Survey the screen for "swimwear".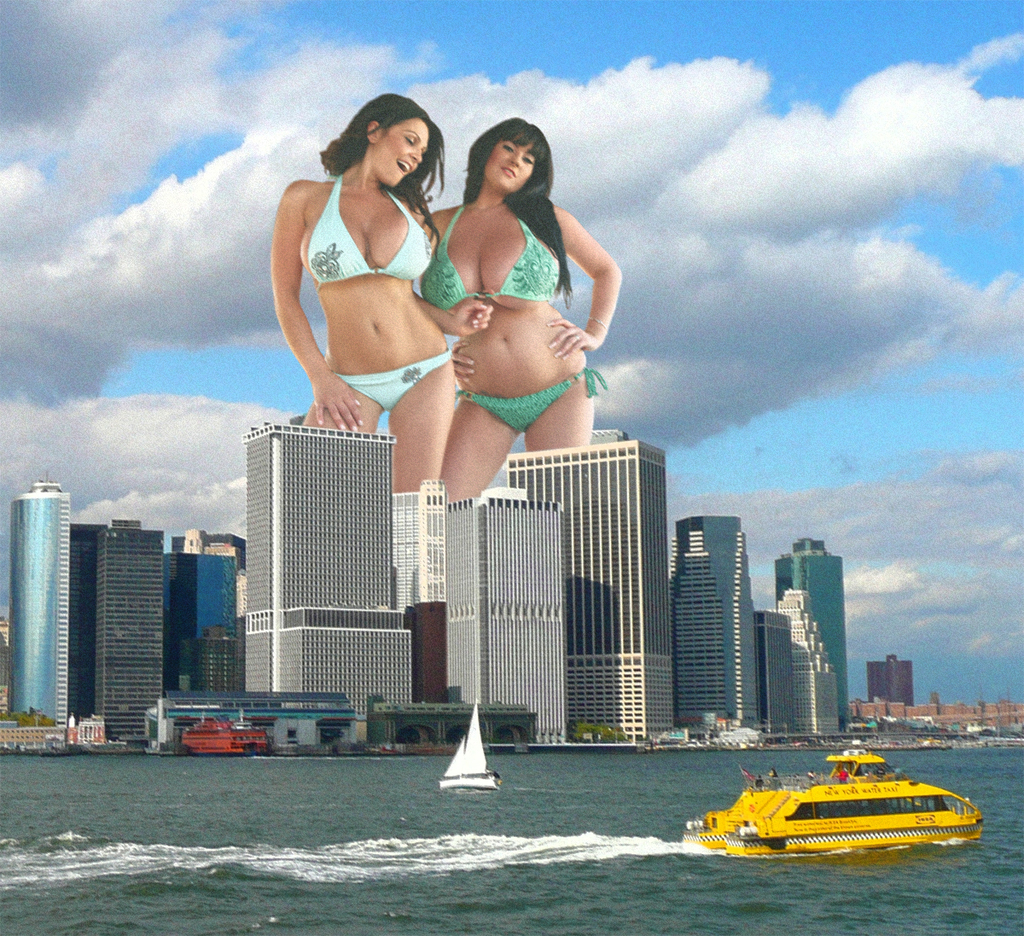
Survey found: locate(465, 363, 622, 427).
